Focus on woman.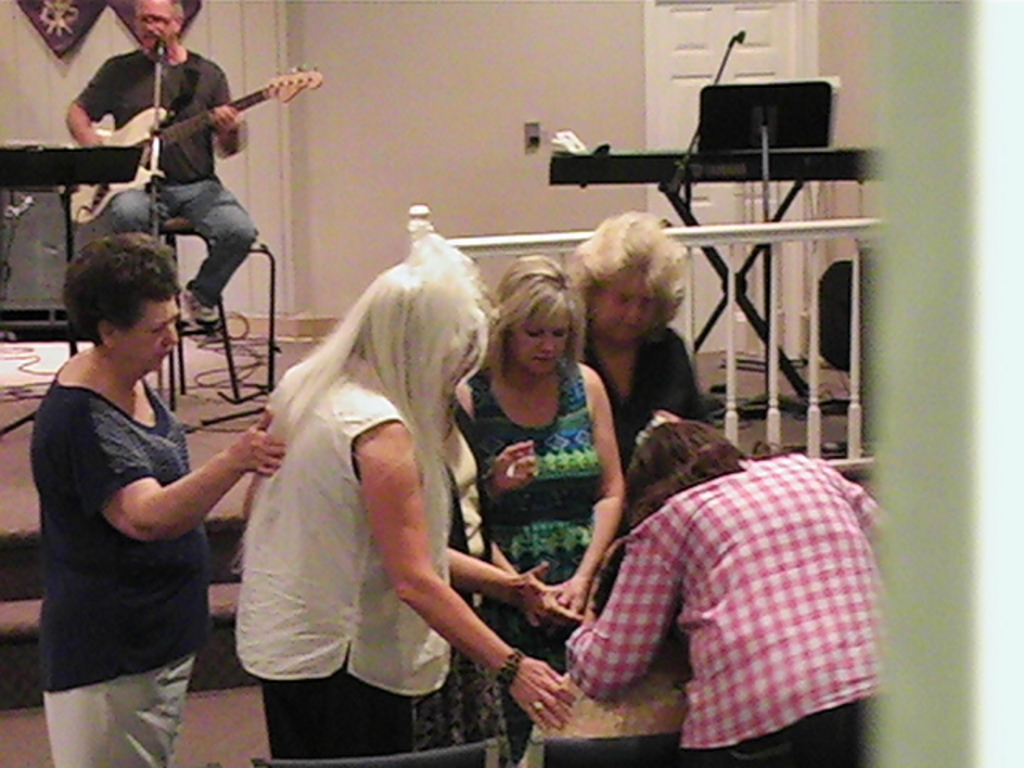
Focused at region(565, 192, 715, 486).
